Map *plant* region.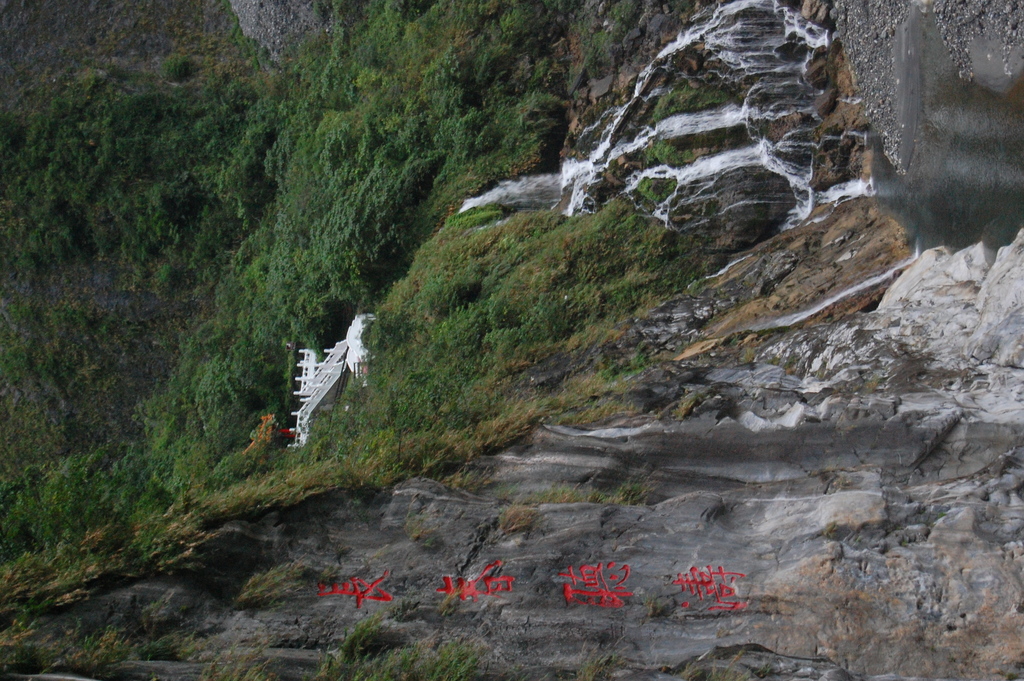
Mapped to locate(218, 668, 280, 680).
